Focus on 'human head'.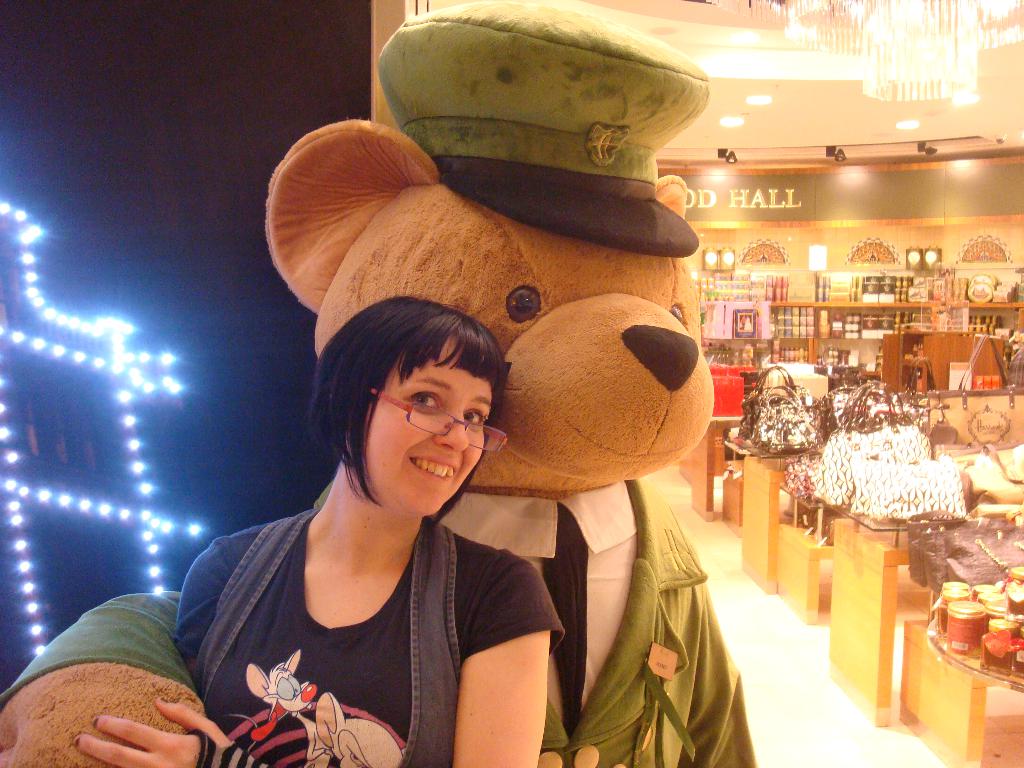
Focused at (314,294,502,515).
